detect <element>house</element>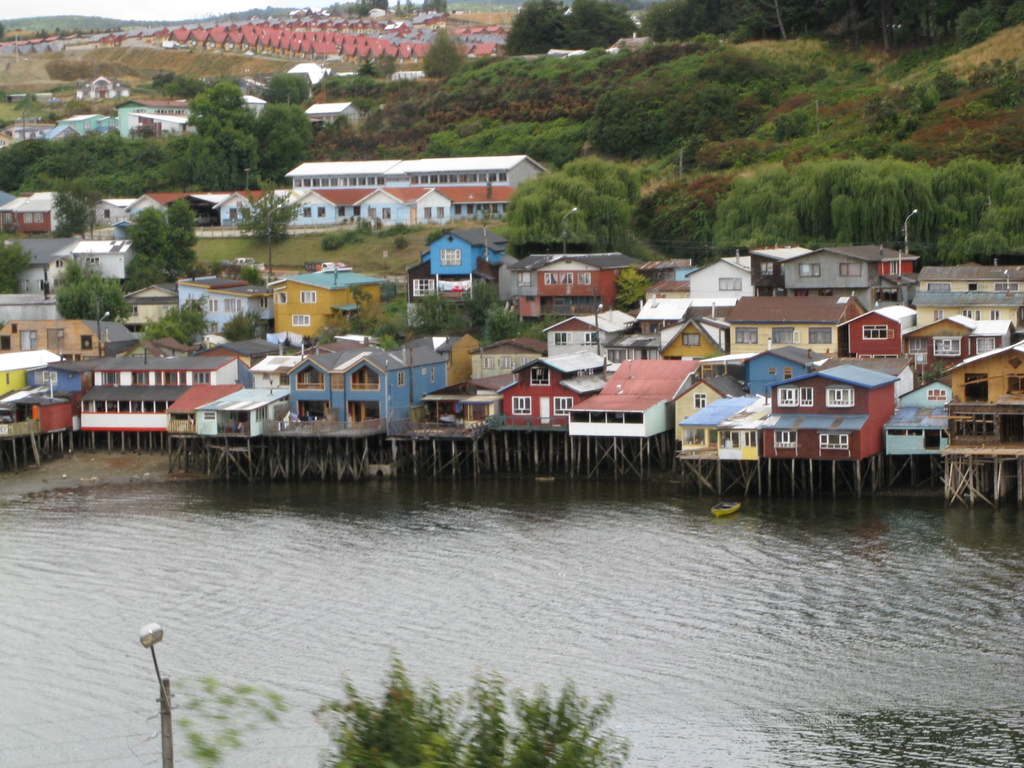
x1=5 y1=193 x2=60 y2=233
